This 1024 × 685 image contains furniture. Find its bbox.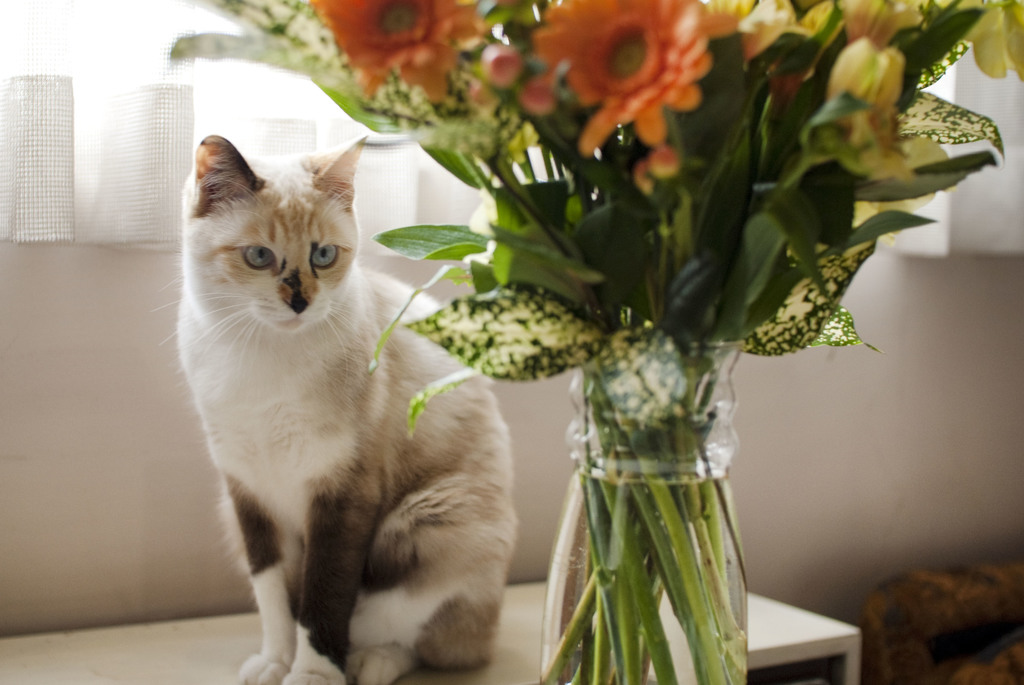
0,579,862,684.
